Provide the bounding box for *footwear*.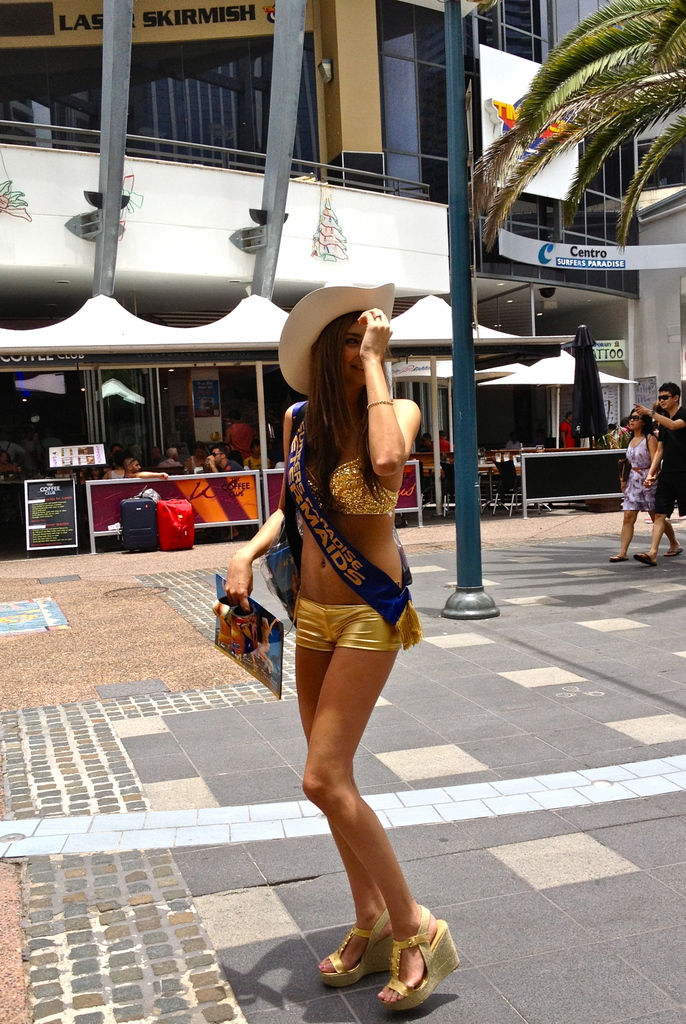
x1=665 y1=548 x2=681 y2=561.
